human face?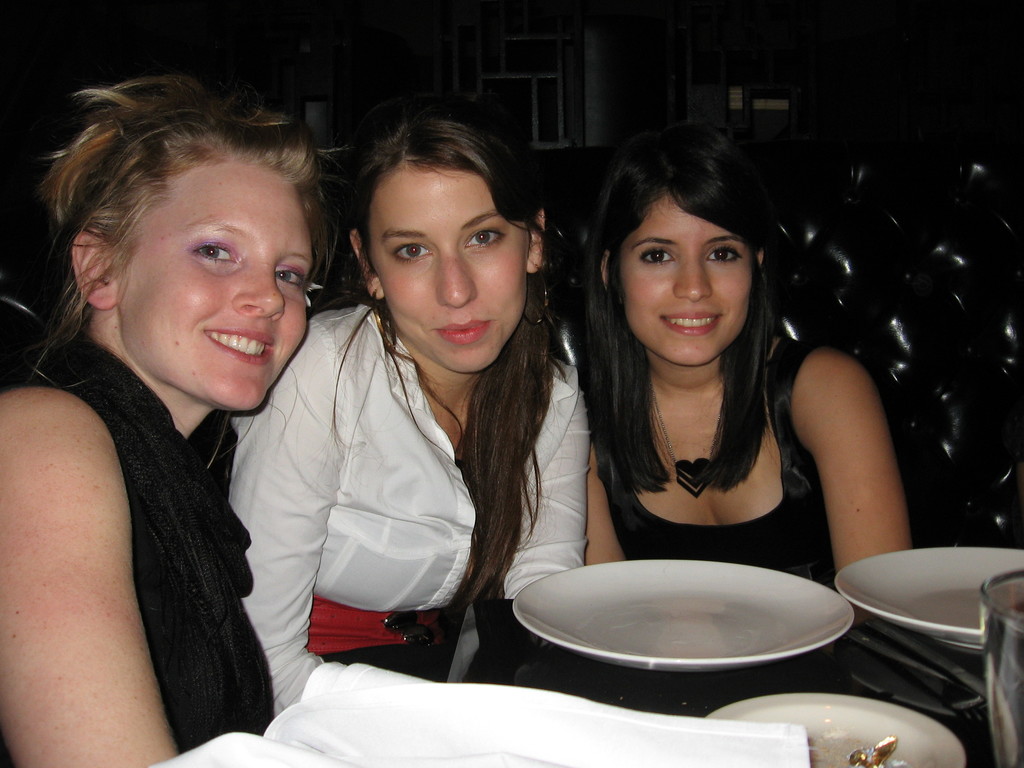
x1=614 y1=188 x2=753 y2=368
